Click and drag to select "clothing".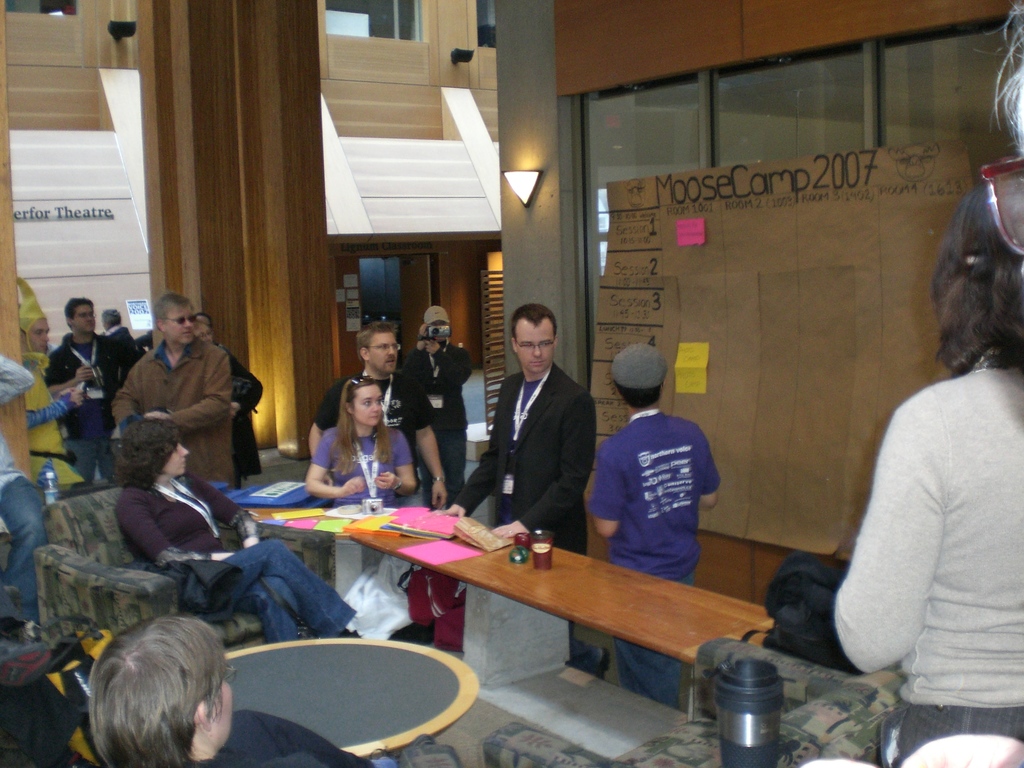
Selection: (left=784, top=291, right=1016, bottom=728).
